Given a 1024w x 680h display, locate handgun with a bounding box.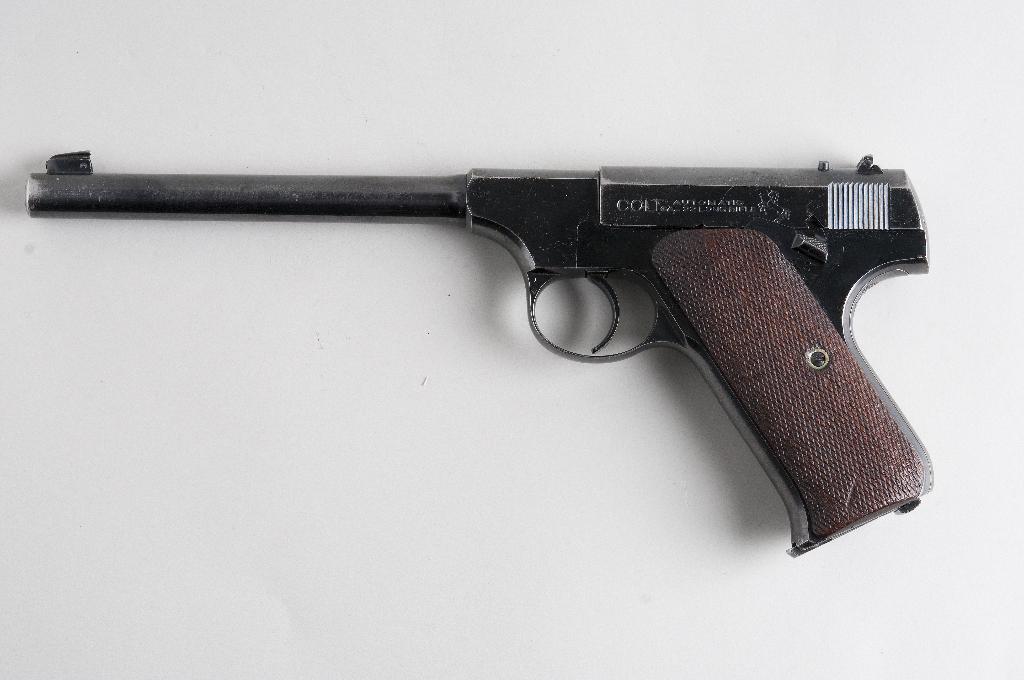
Located: locate(27, 149, 930, 556).
